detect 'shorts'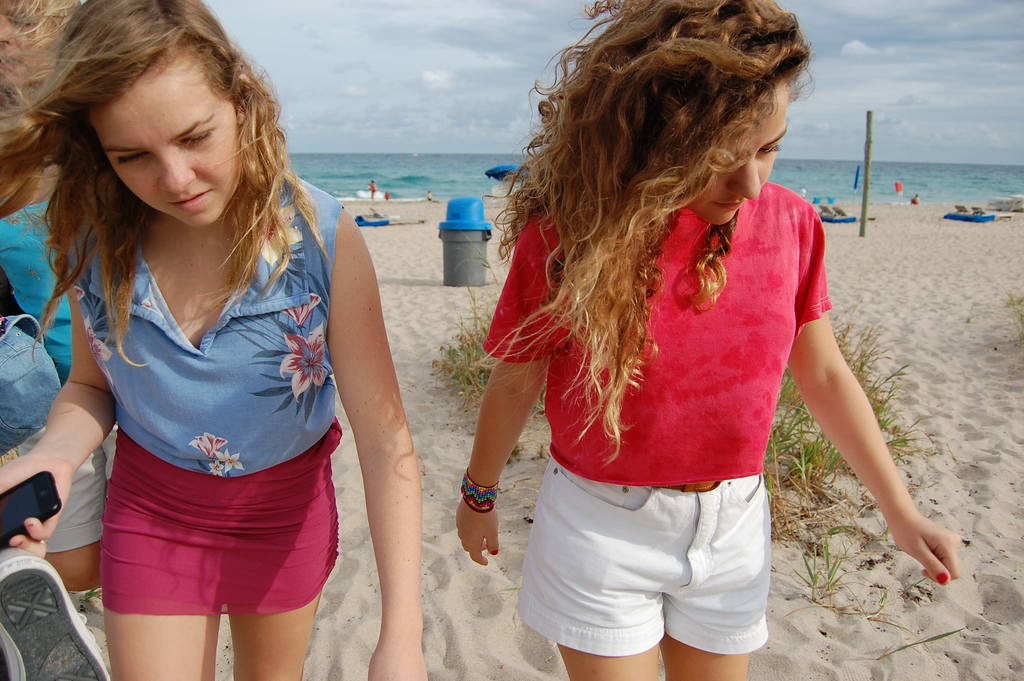
<bbox>516, 457, 770, 654</bbox>
